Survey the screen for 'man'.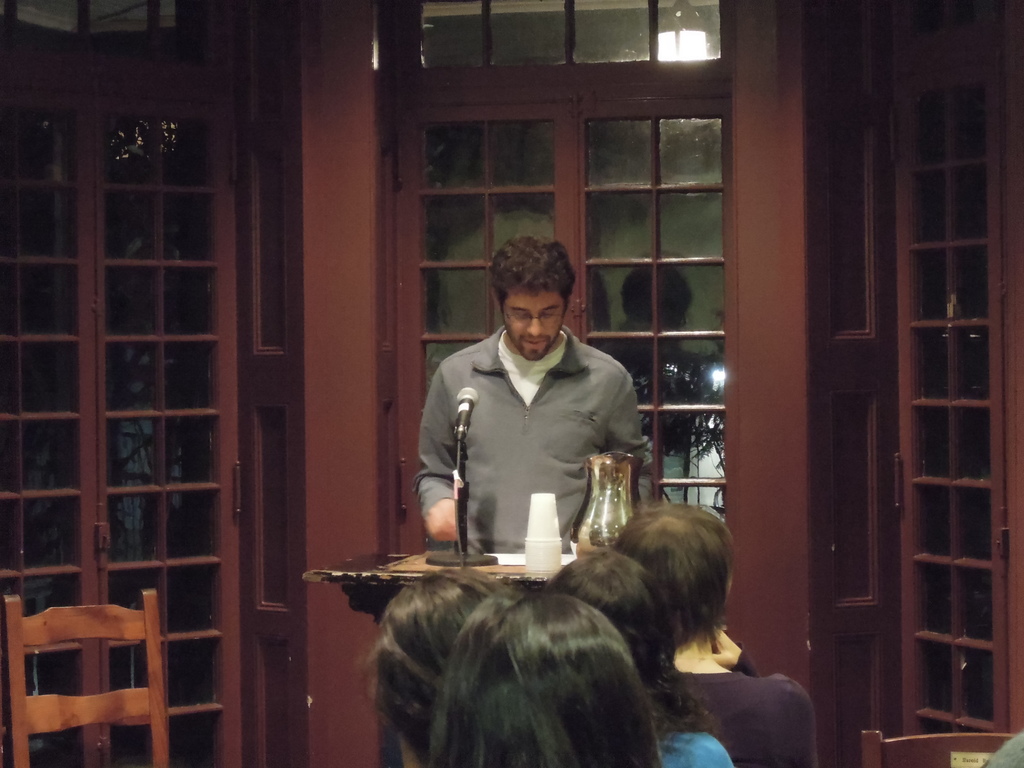
Survey found: locate(414, 241, 659, 598).
